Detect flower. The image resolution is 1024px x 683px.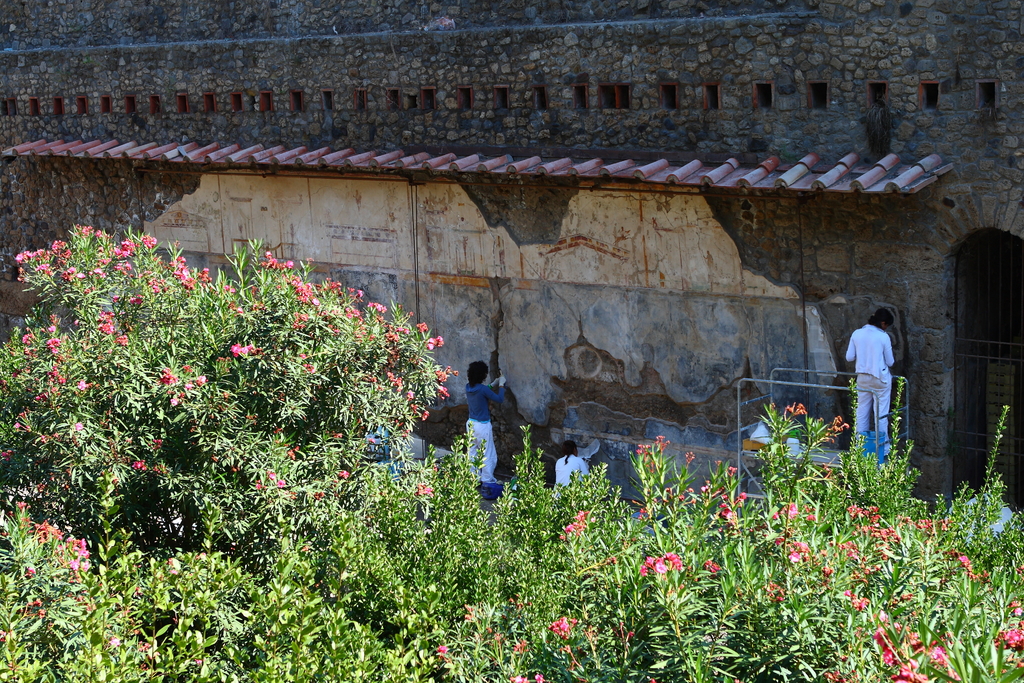
left=284, top=260, right=295, bottom=273.
